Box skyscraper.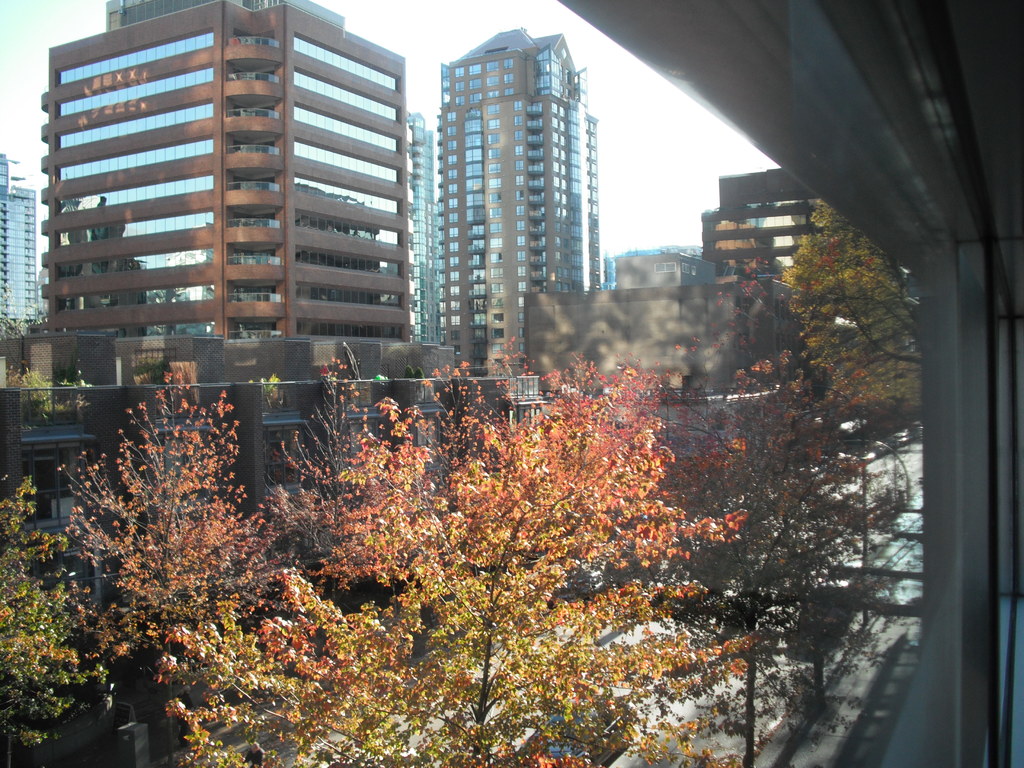
38 0 414 388.
